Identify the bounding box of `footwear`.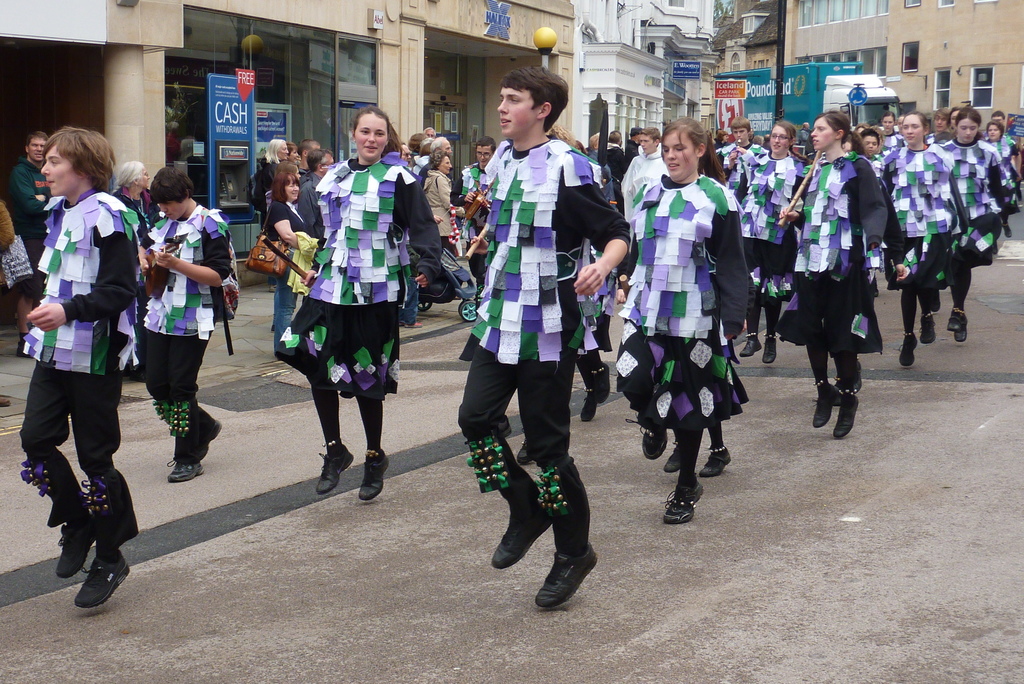
x1=664, y1=449, x2=679, y2=471.
